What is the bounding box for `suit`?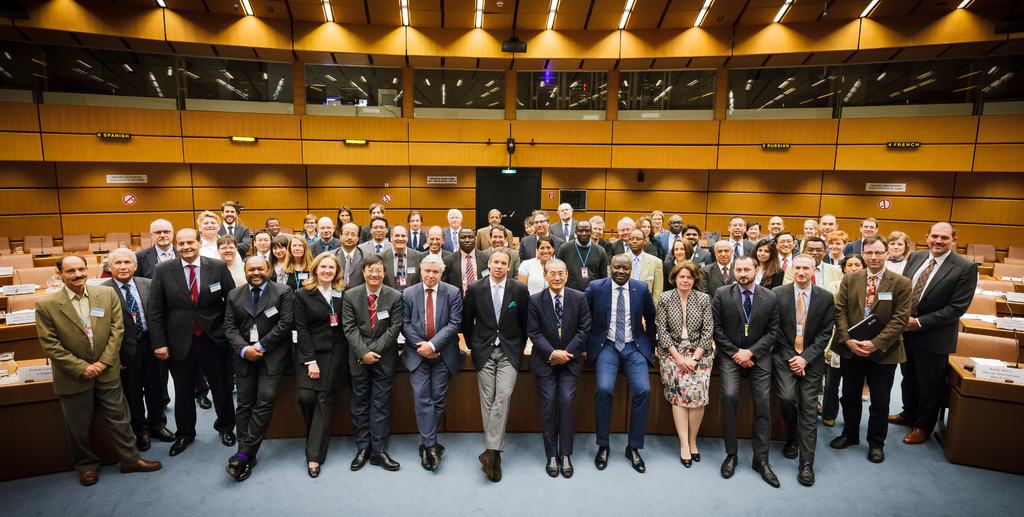
locate(34, 285, 139, 467).
